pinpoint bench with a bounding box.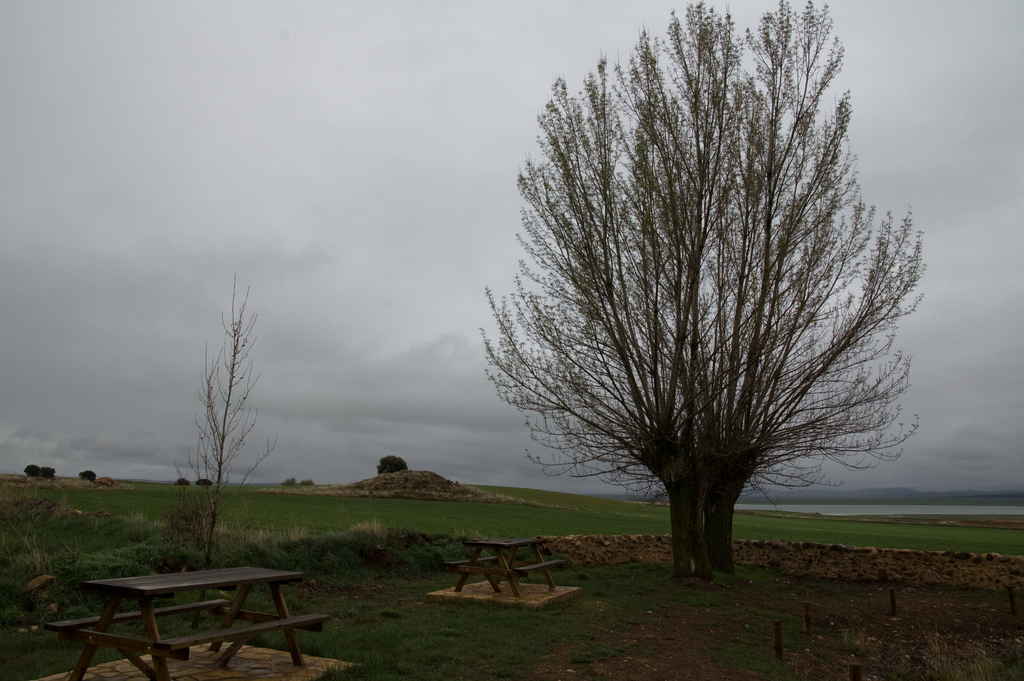
Rect(53, 555, 323, 680).
